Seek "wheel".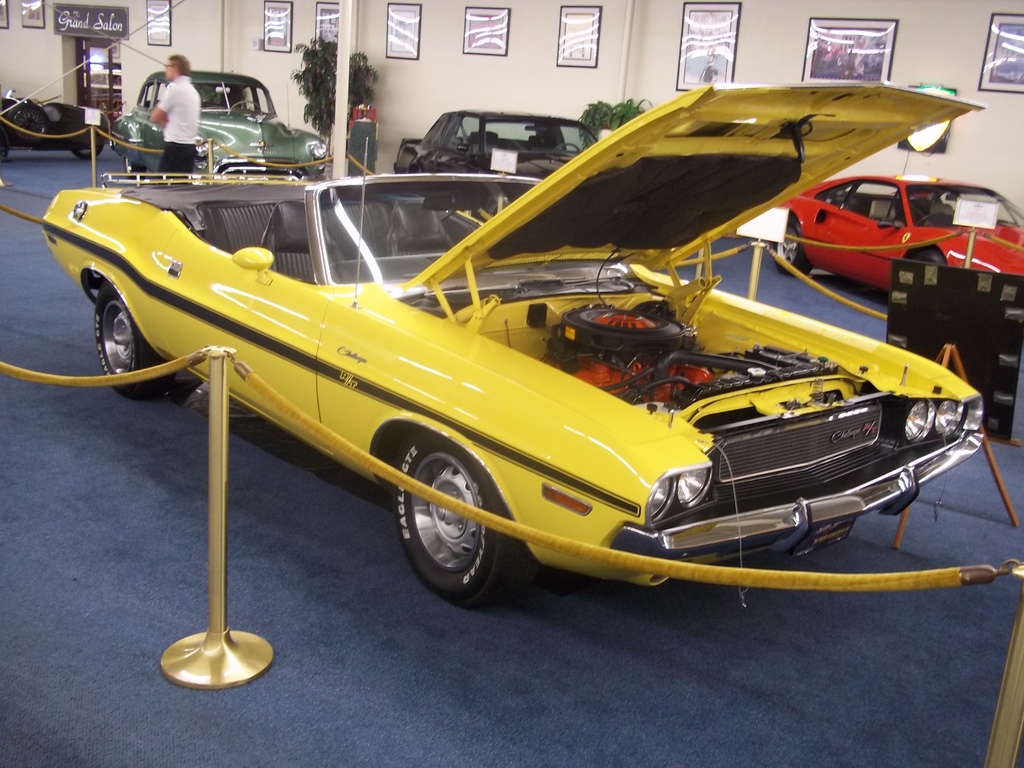
Rect(764, 216, 816, 283).
